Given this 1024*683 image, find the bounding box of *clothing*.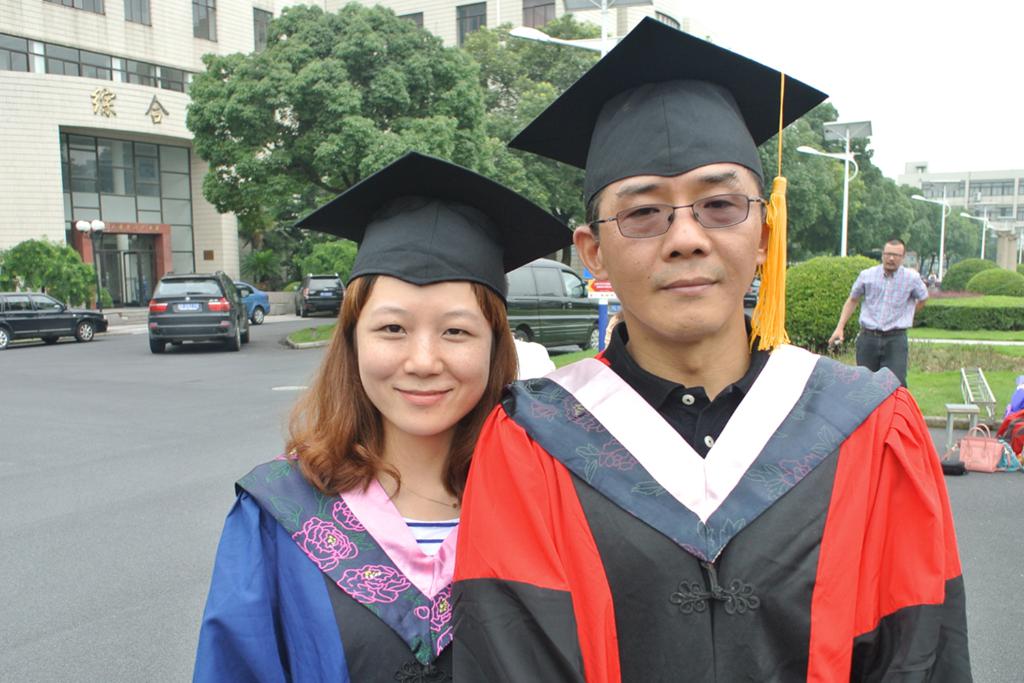
crop(188, 445, 460, 682).
